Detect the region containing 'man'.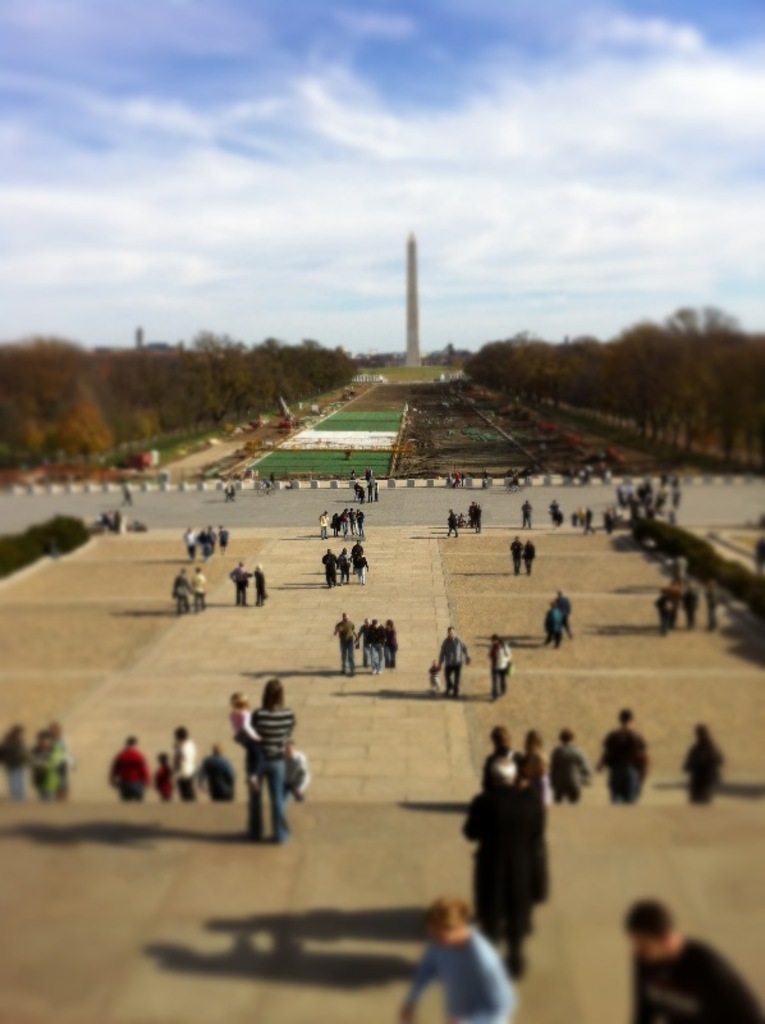
region(600, 701, 652, 800).
